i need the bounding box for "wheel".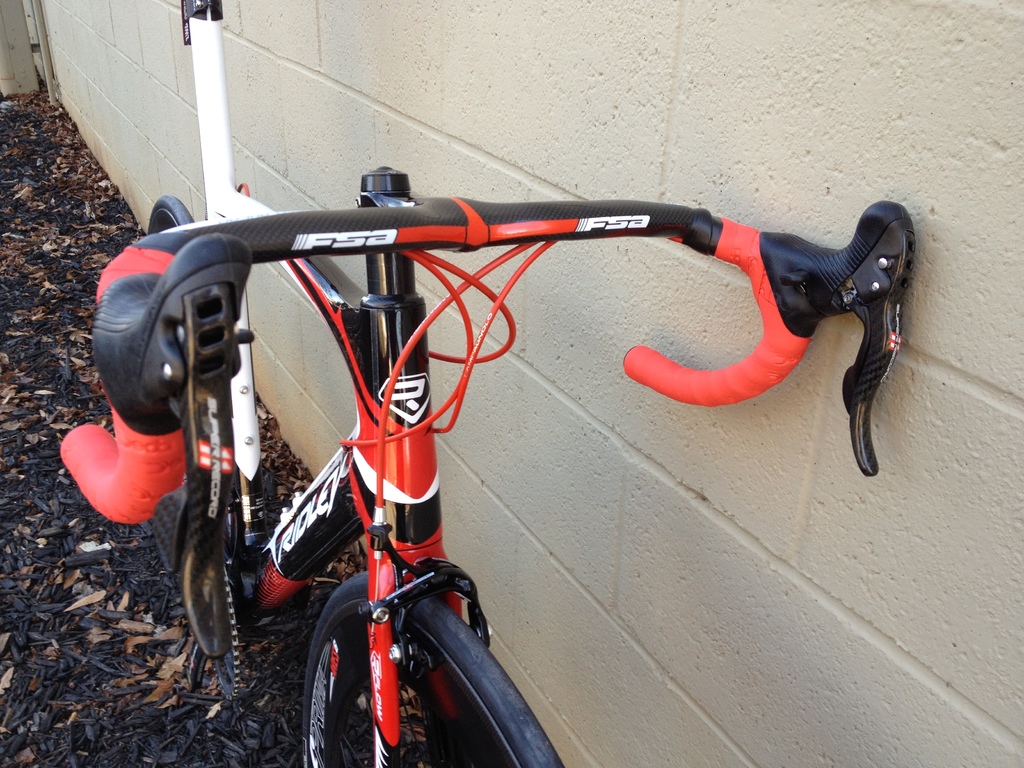
Here it is: bbox=[303, 573, 566, 767].
